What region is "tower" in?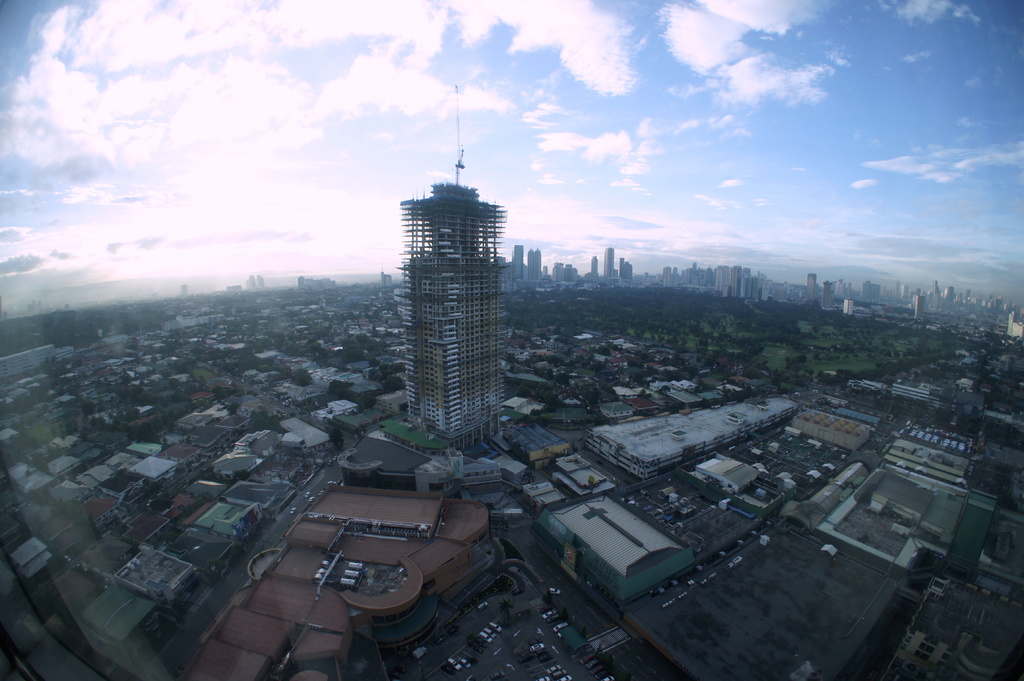
[x1=508, y1=241, x2=522, y2=282].
